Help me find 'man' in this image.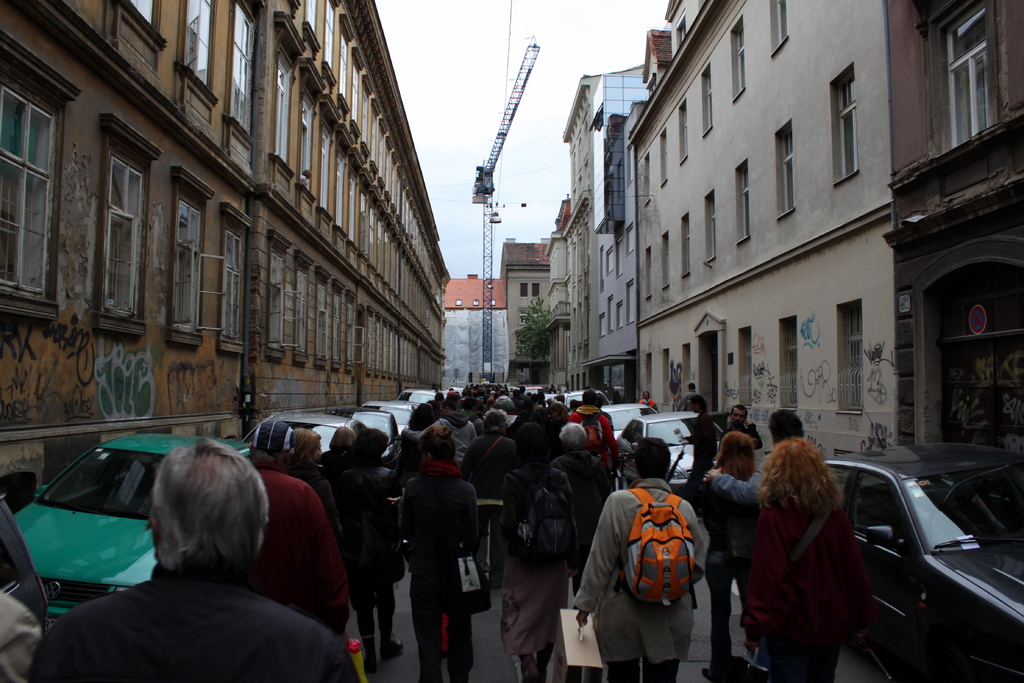
Found it: 246/419/347/636.
